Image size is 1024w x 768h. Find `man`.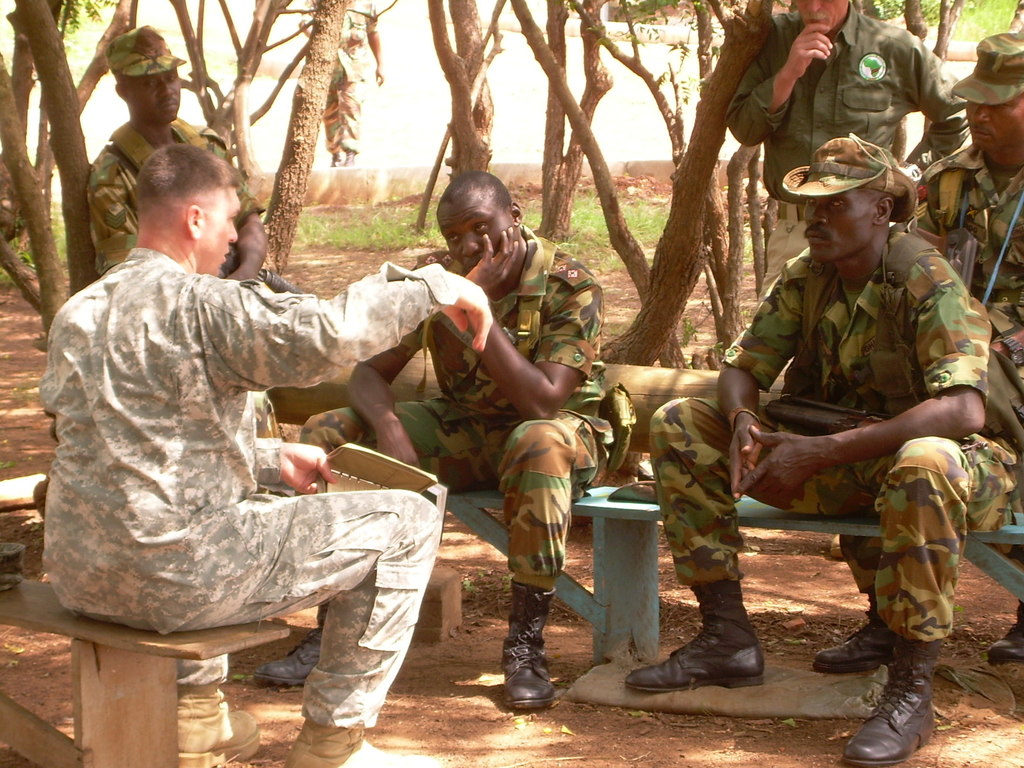
crop(31, 114, 431, 717).
